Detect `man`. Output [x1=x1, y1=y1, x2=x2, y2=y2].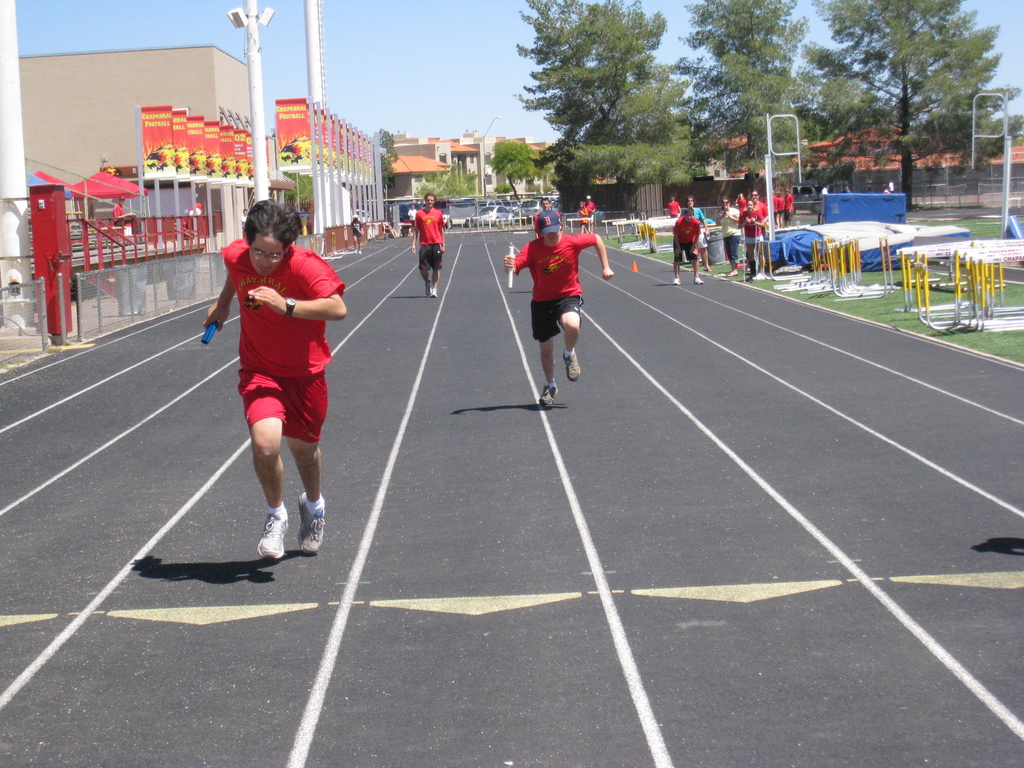
[x1=732, y1=196, x2=764, y2=278].
